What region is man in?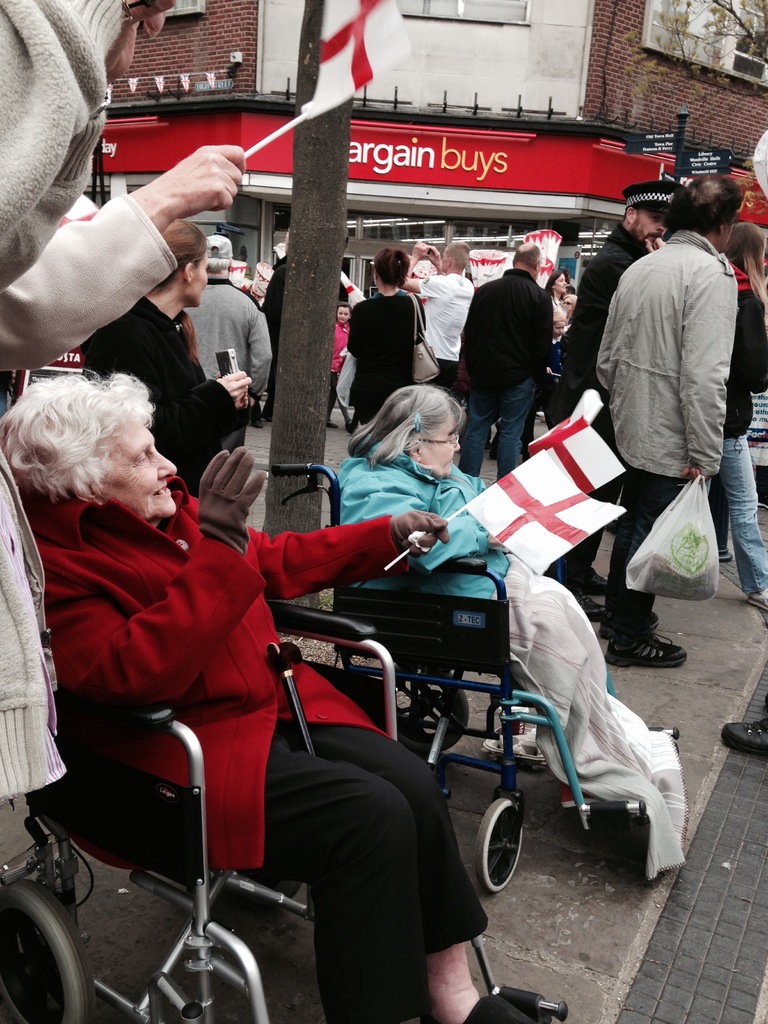
Rect(452, 268, 538, 477).
